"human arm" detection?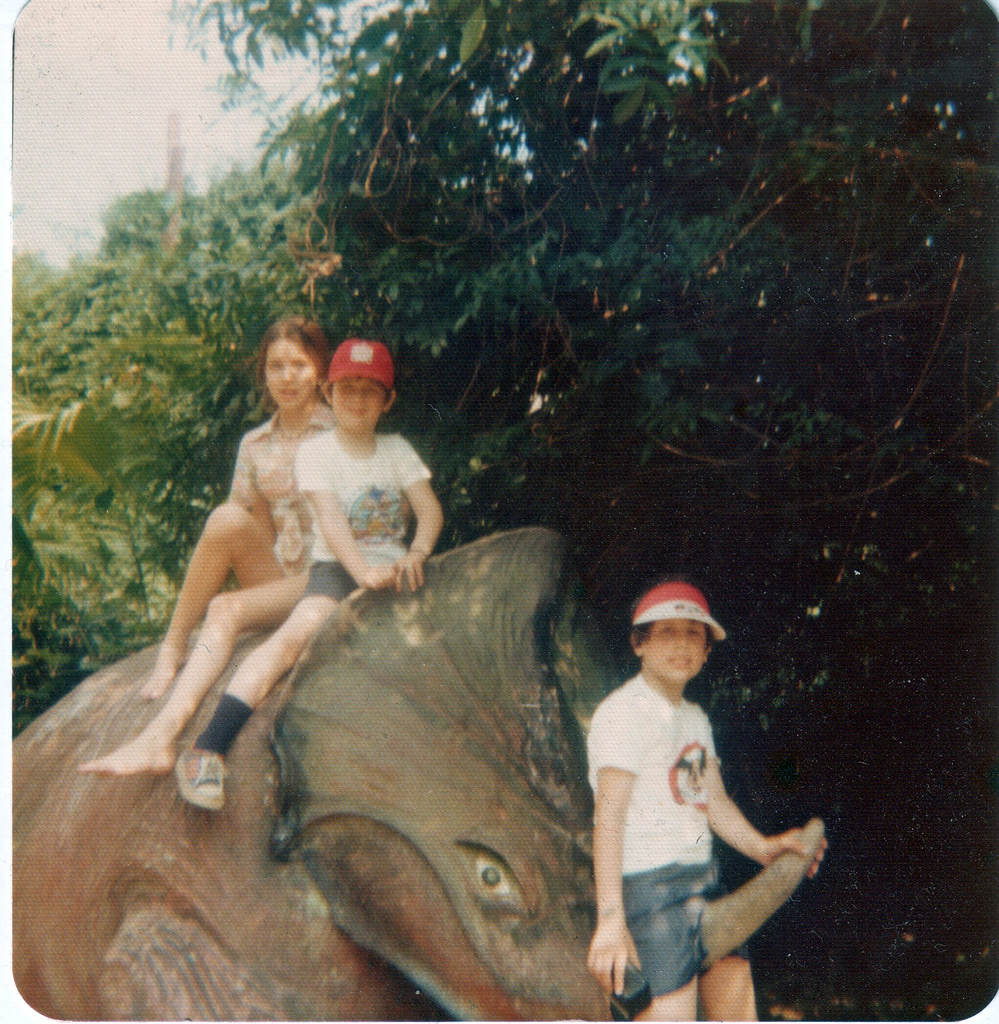
bbox(579, 712, 635, 993)
